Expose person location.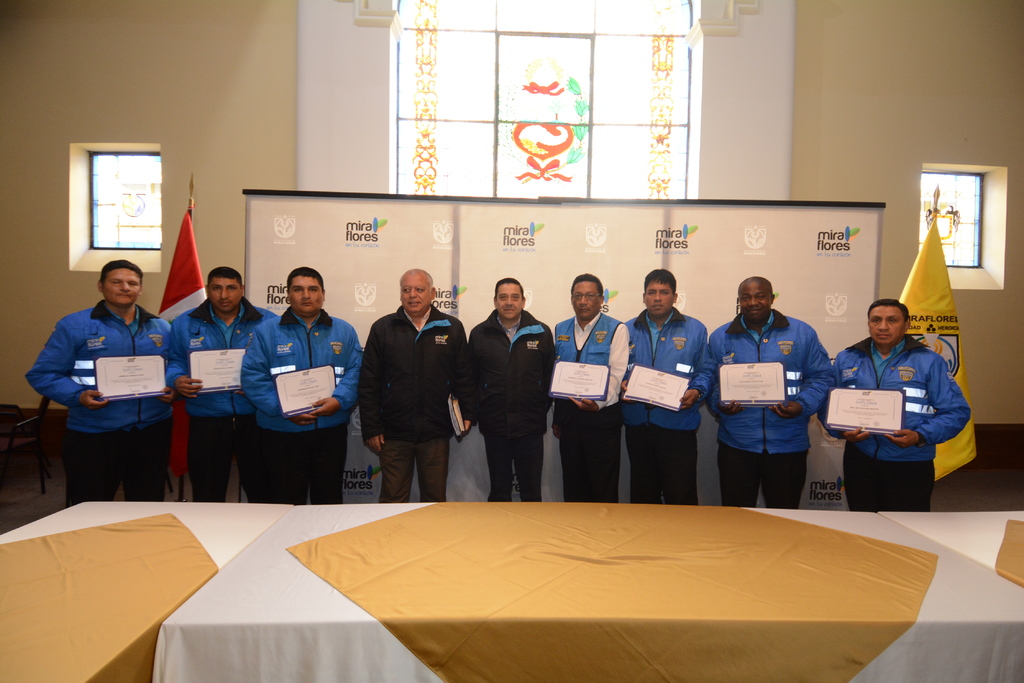
Exposed at bbox(164, 268, 278, 504).
